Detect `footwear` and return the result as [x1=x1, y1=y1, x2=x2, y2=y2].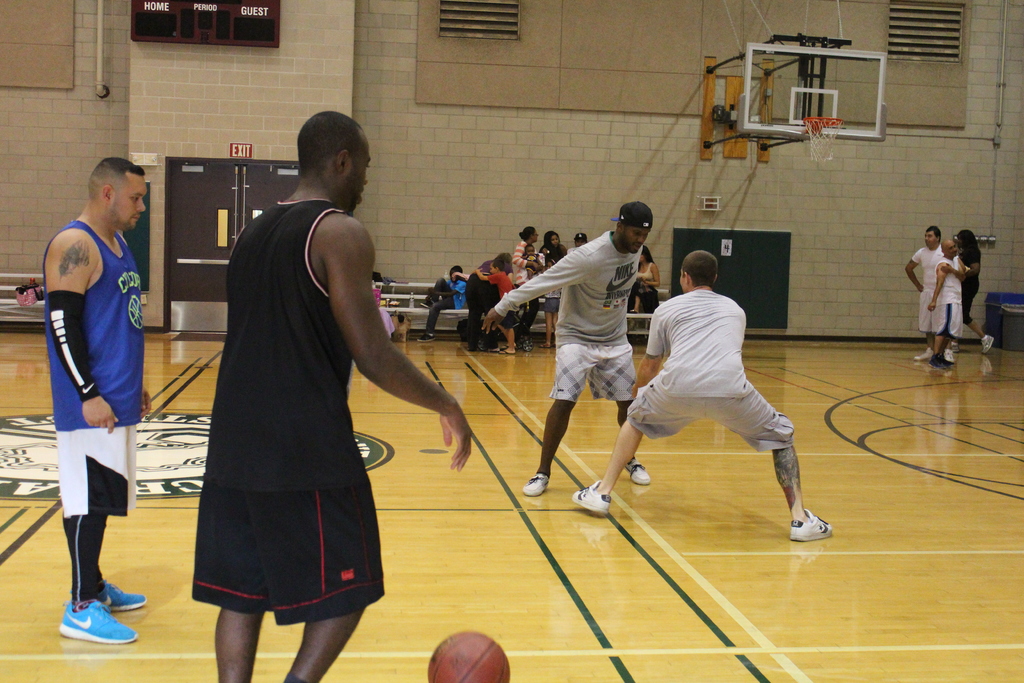
[x1=577, y1=476, x2=610, y2=514].
